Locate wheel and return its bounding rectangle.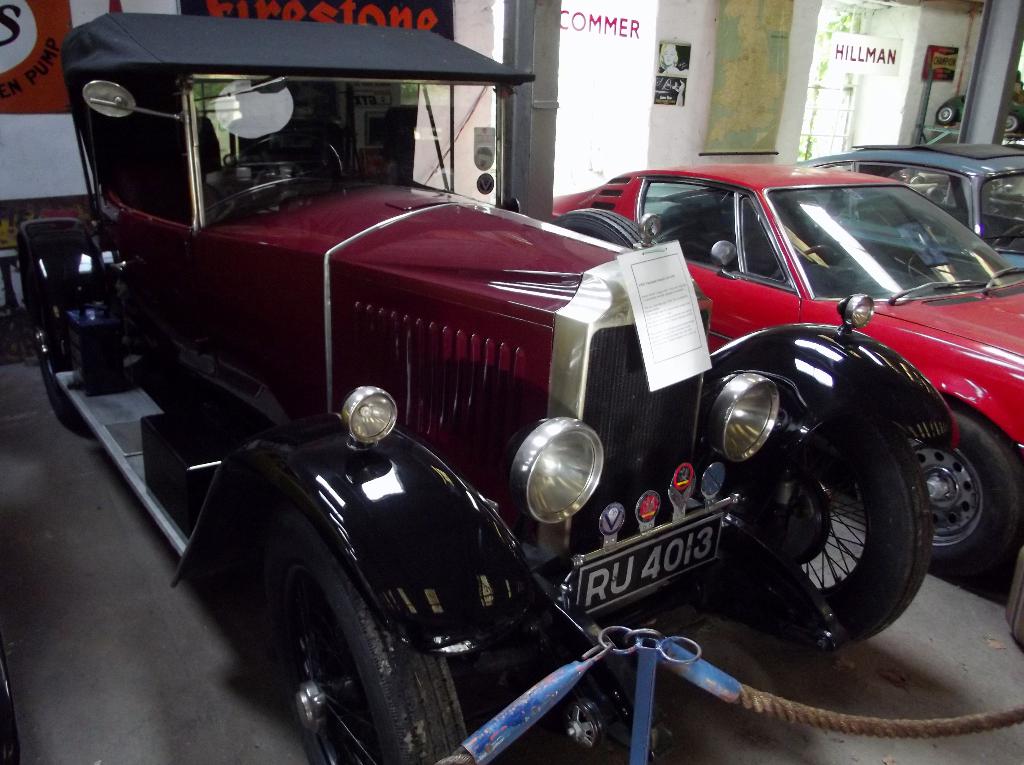
(left=908, top=412, right=1017, bottom=583).
